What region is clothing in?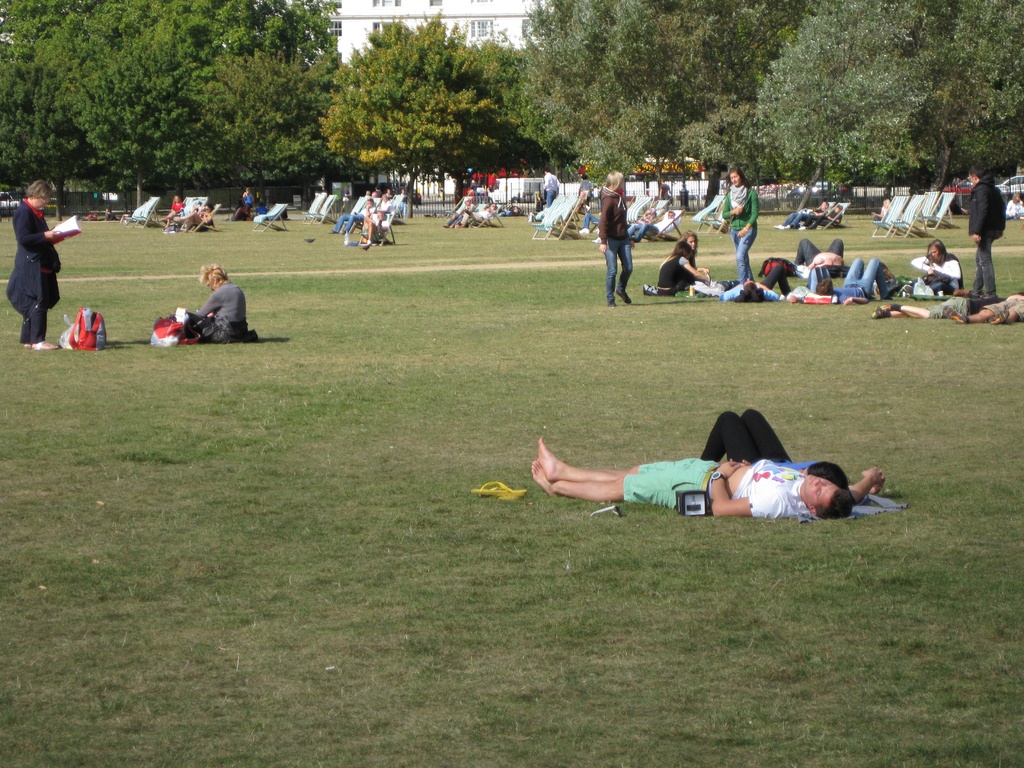
rect(925, 292, 1007, 319).
